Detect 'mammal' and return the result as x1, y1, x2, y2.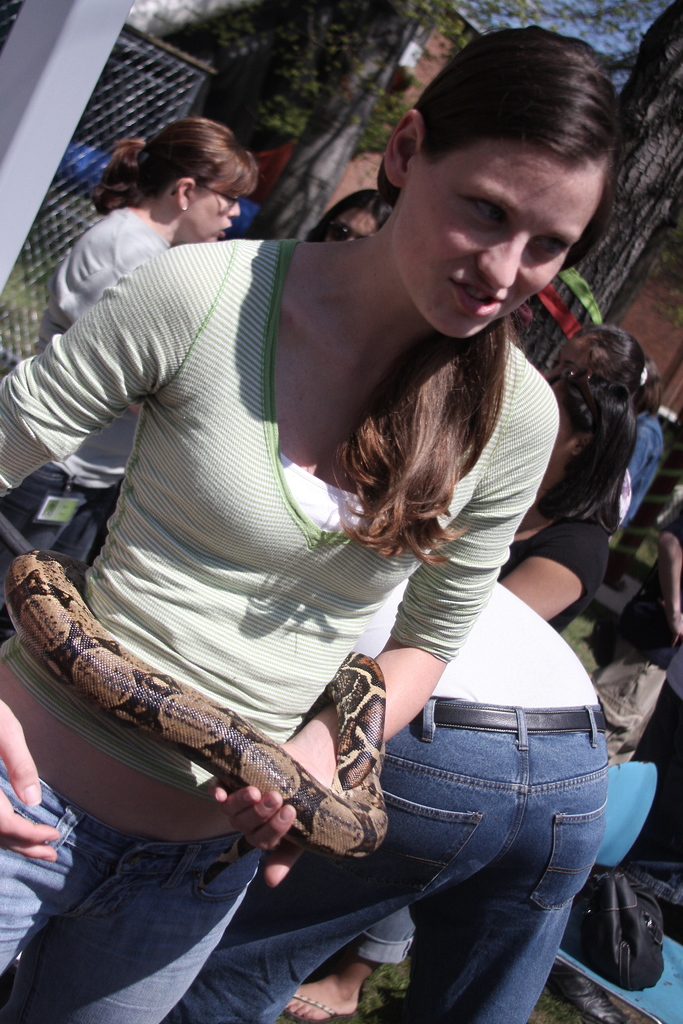
155, 579, 612, 1023.
